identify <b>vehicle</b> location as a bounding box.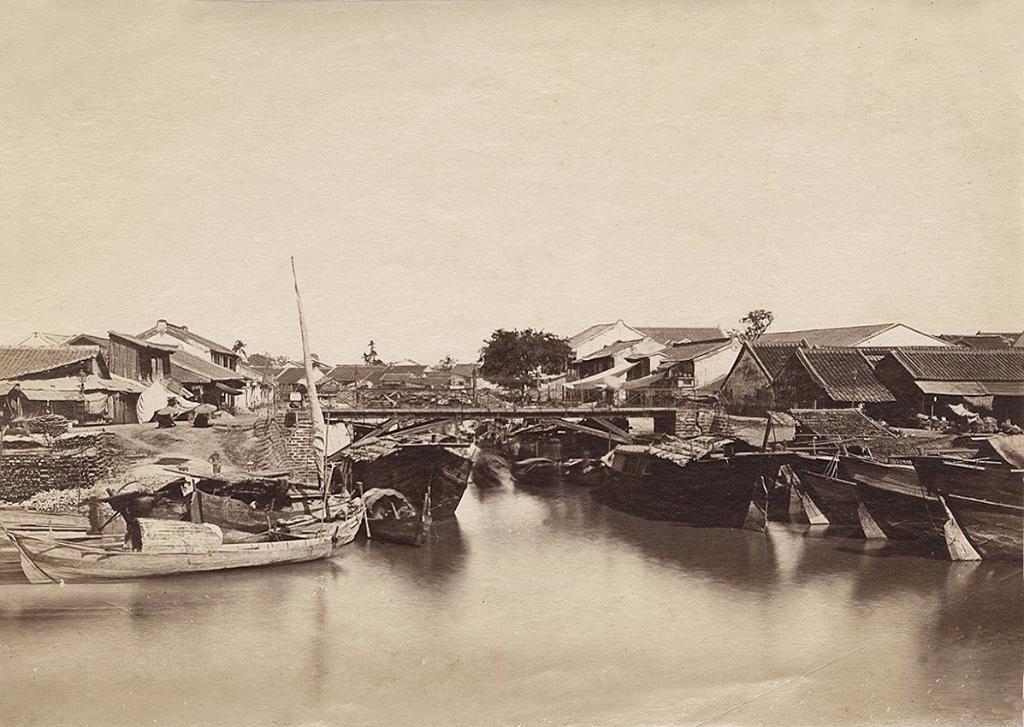
{"left": 983, "top": 440, "right": 1023, "bottom": 475}.
